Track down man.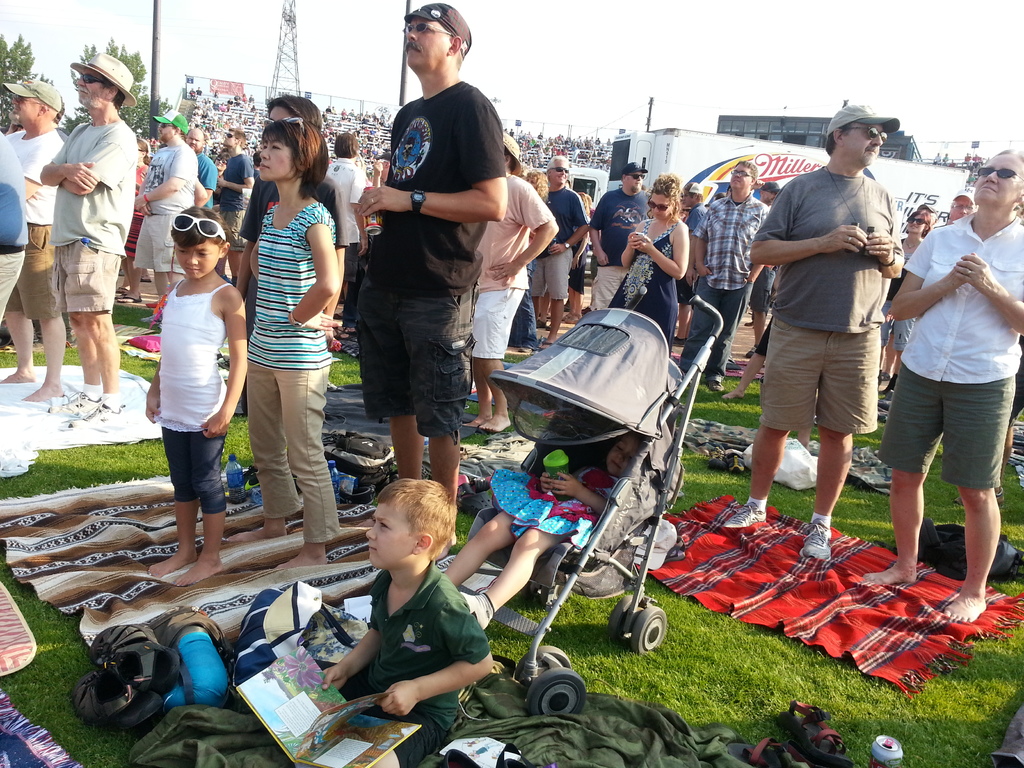
Tracked to 714, 111, 900, 564.
